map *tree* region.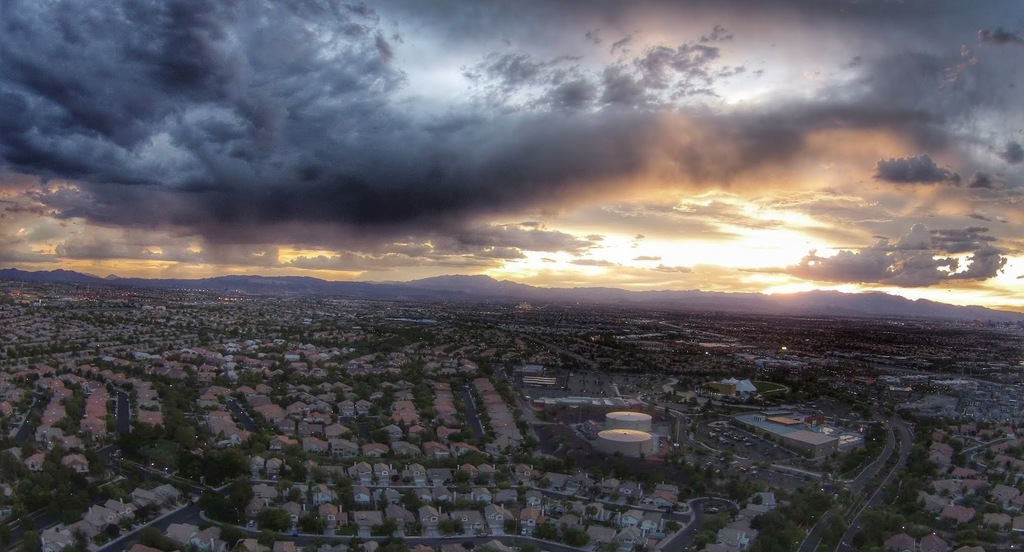
Mapped to [x1=518, y1=420, x2=527, y2=432].
